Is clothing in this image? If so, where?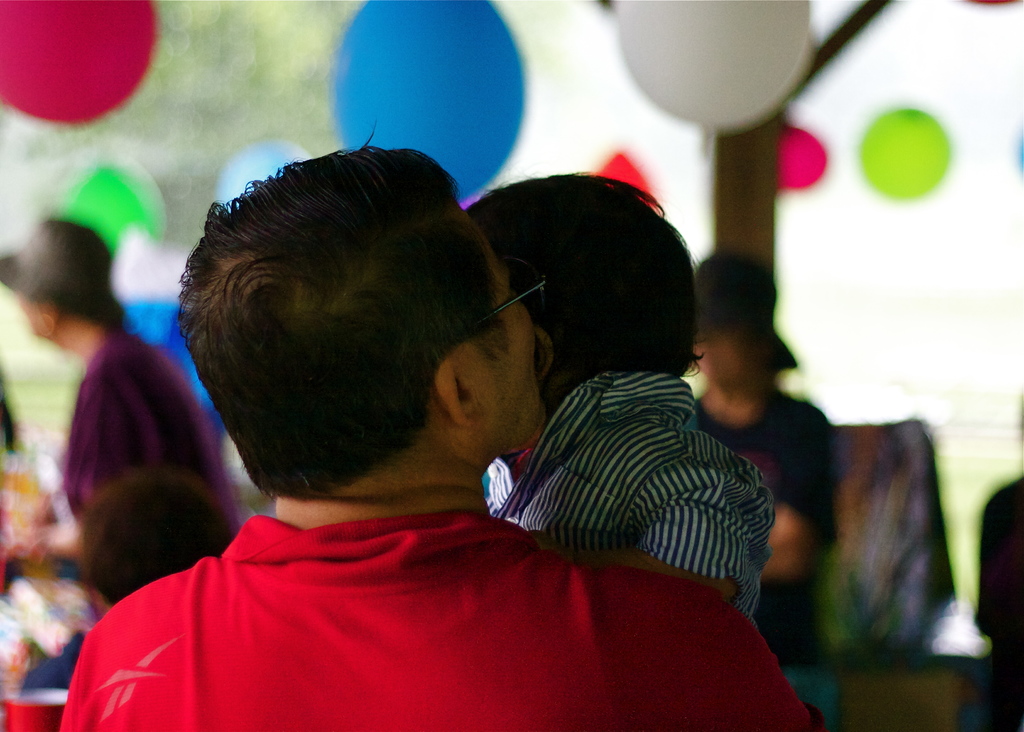
Yes, at x1=53 y1=509 x2=836 y2=731.
